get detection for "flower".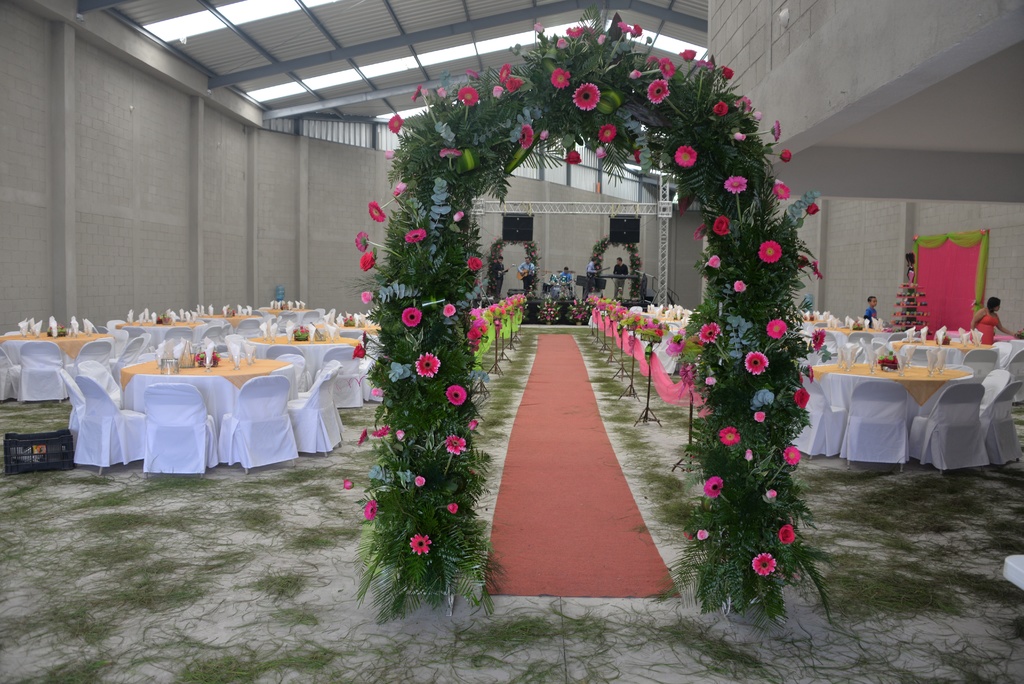
Detection: select_region(369, 204, 390, 222).
